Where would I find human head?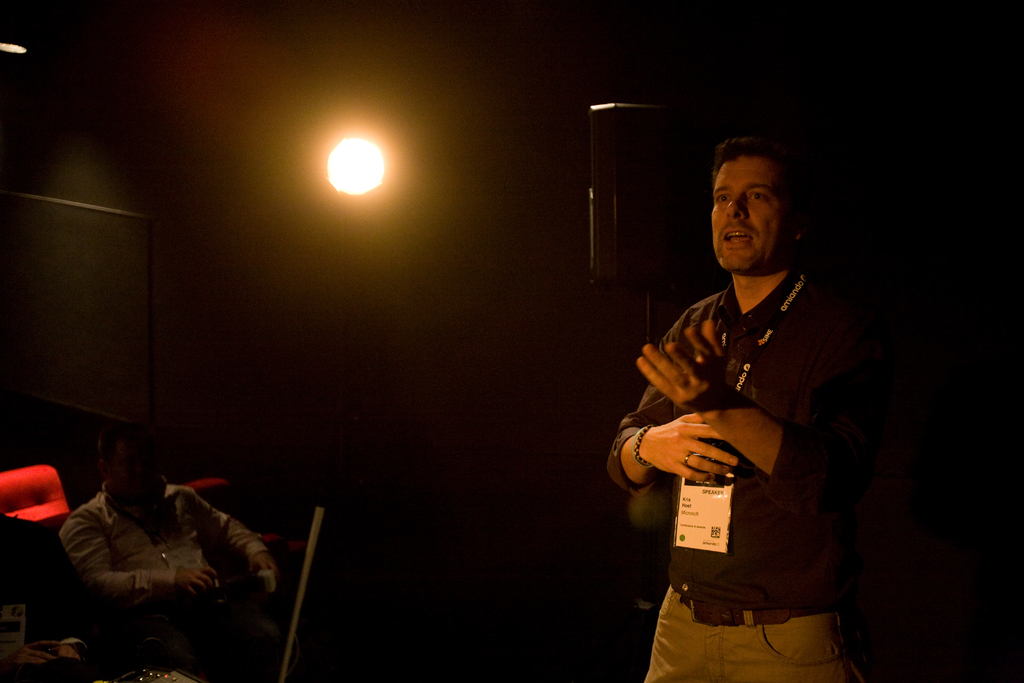
At region(704, 129, 819, 285).
